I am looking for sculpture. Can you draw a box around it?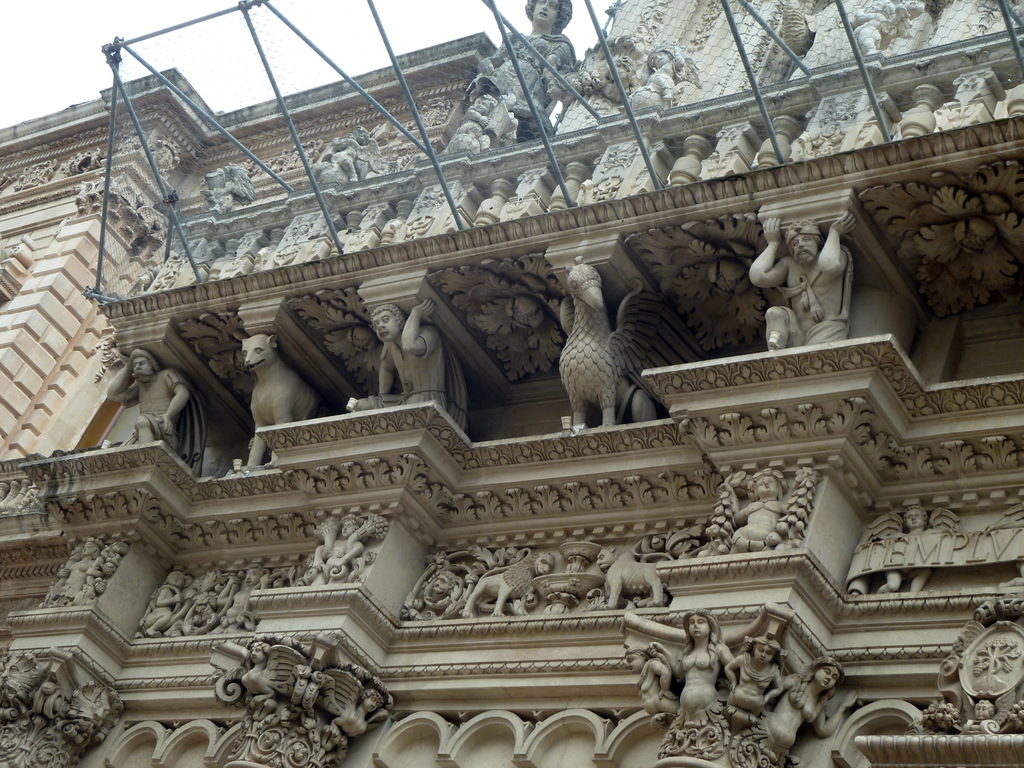
Sure, the bounding box is x1=104, y1=347, x2=183, y2=447.
